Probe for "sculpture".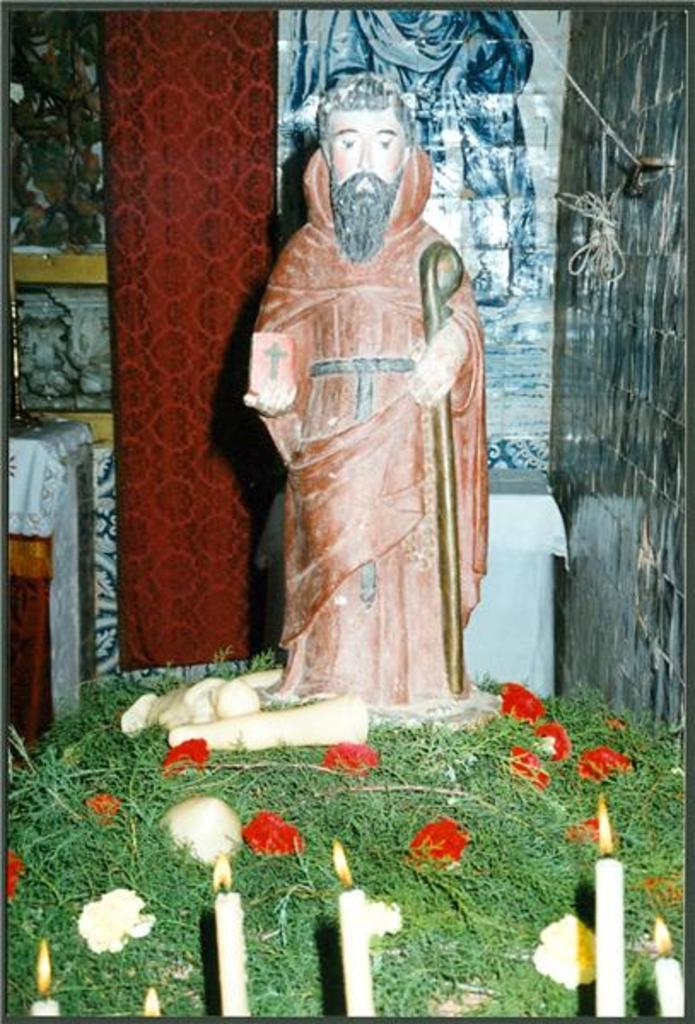
Probe result: detection(227, 92, 487, 753).
